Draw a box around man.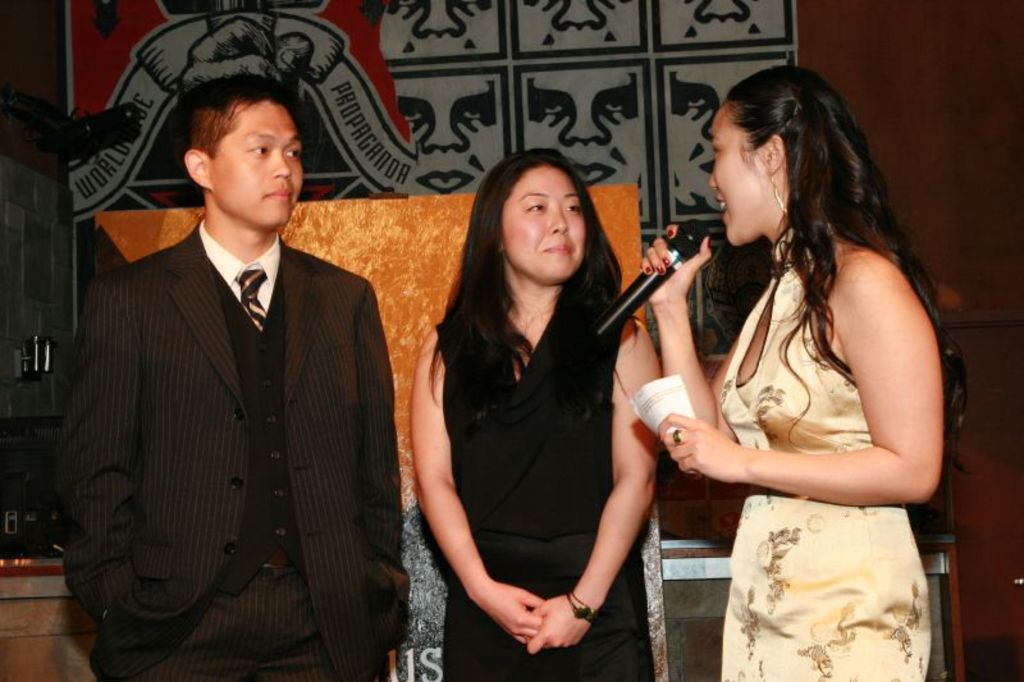
x1=50 y1=77 x2=398 y2=669.
